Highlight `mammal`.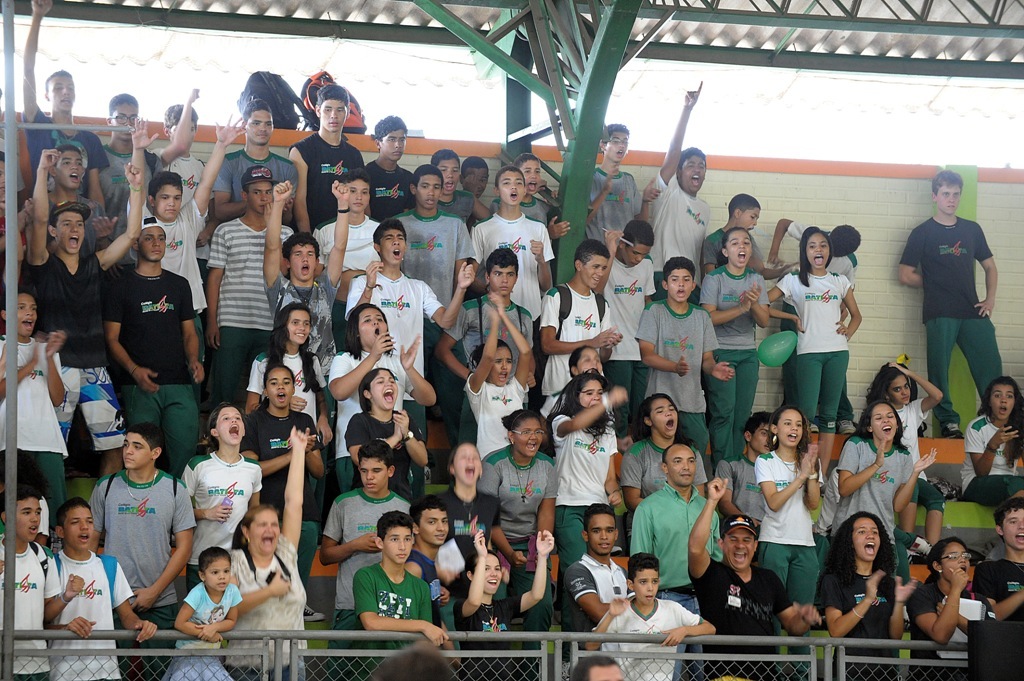
Highlighted region: detection(202, 158, 294, 401).
